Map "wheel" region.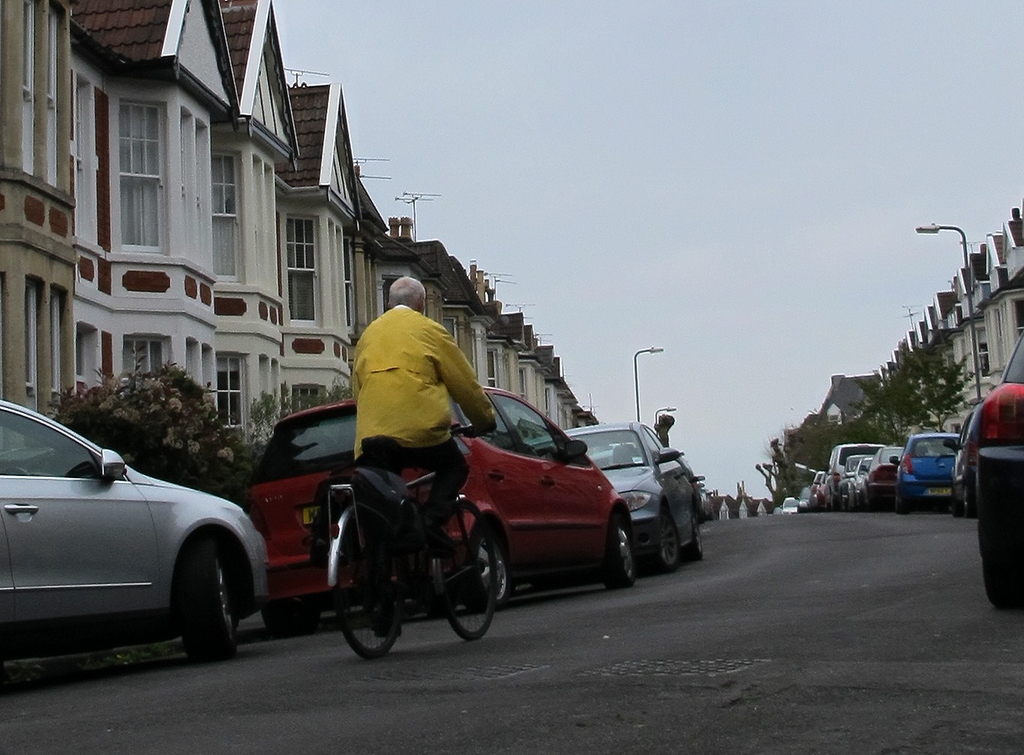
Mapped to left=467, top=527, right=509, bottom=606.
